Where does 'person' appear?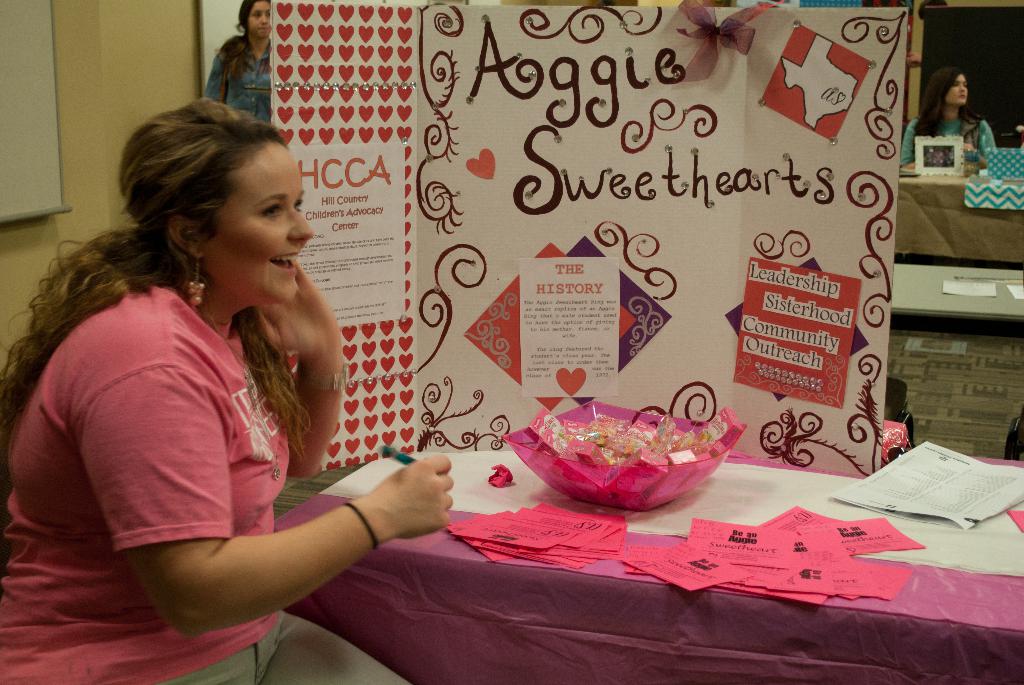
Appears at region(0, 100, 456, 684).
